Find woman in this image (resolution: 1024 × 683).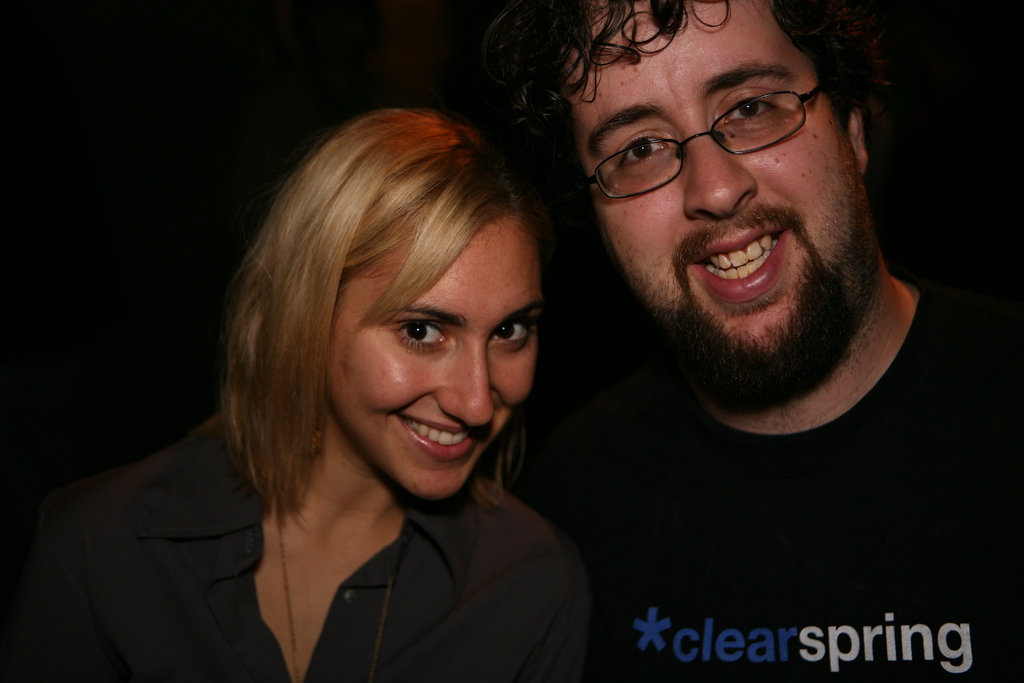
0:119:584:682.
